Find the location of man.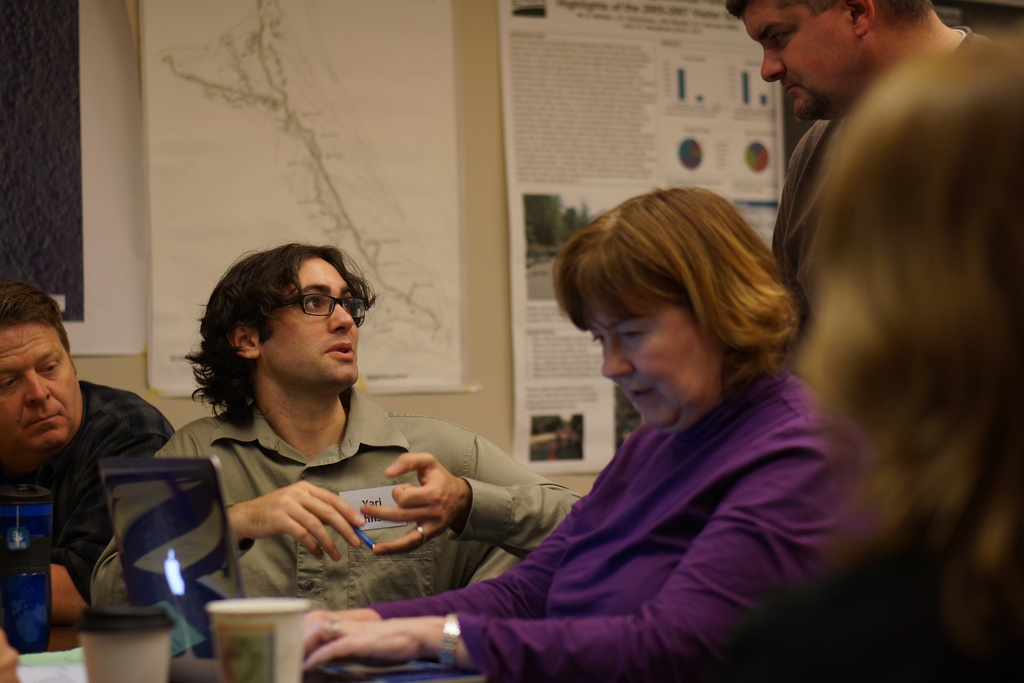
Location: 100:245:637:662.
